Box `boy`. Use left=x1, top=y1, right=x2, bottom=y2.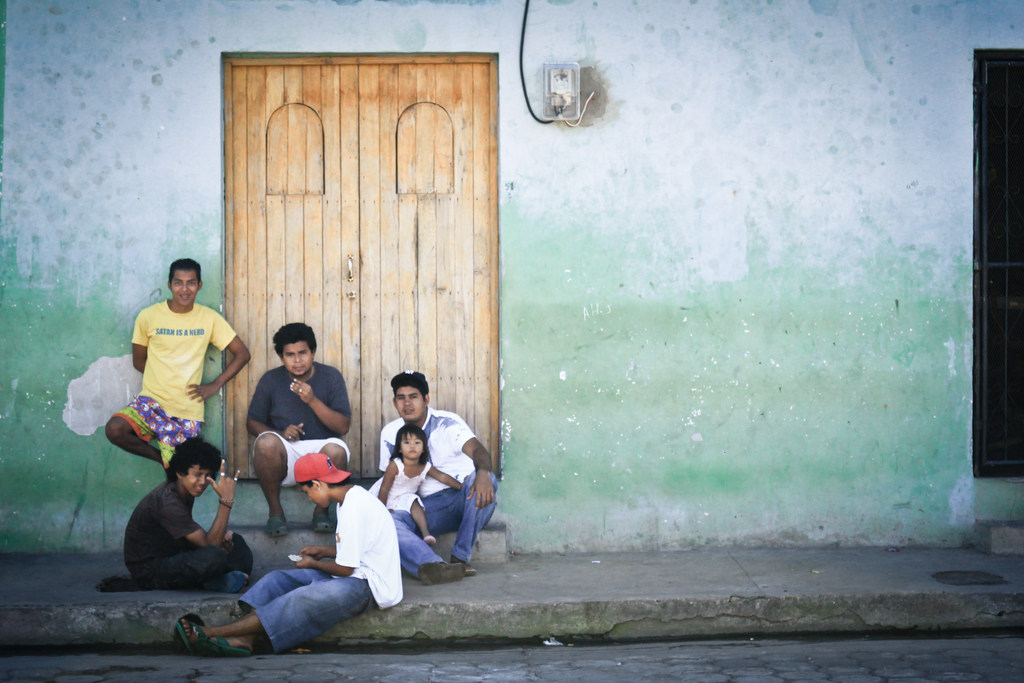
left=108, top=259, right=247, bottom=465.
